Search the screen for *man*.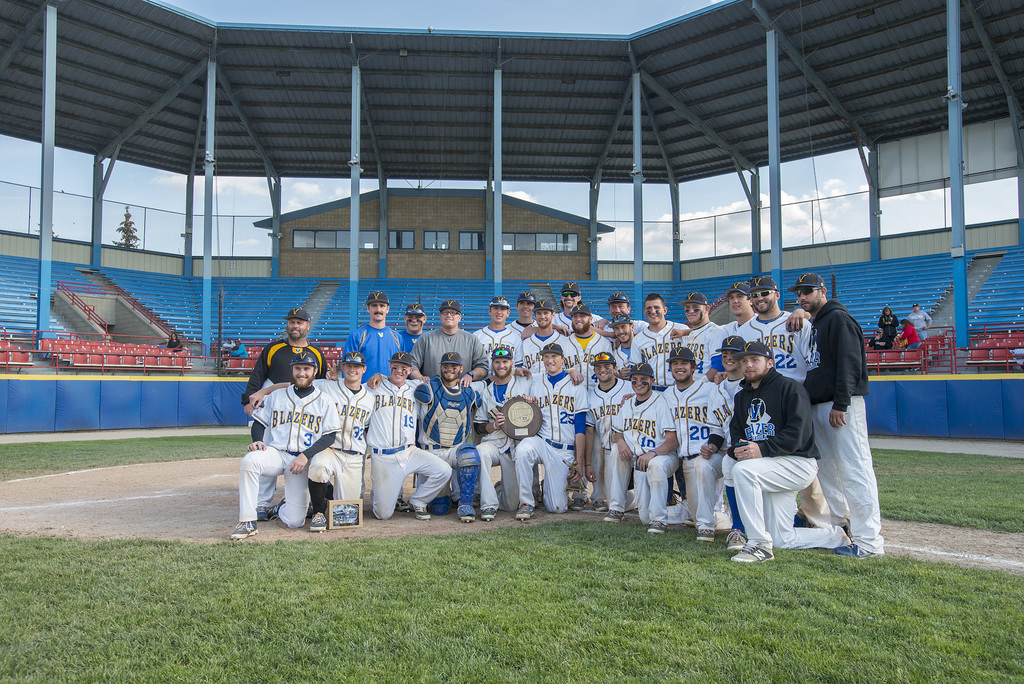
Found at detection(246, 353, 376, 533).
